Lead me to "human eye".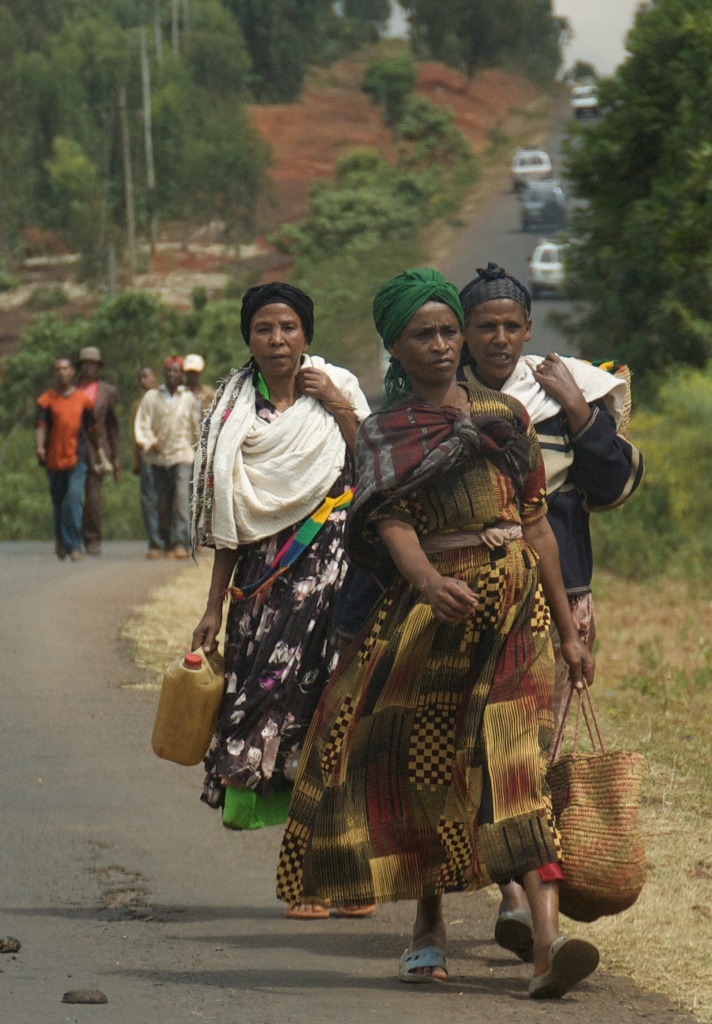
Lead to detection(256, 325, 270, 334).
